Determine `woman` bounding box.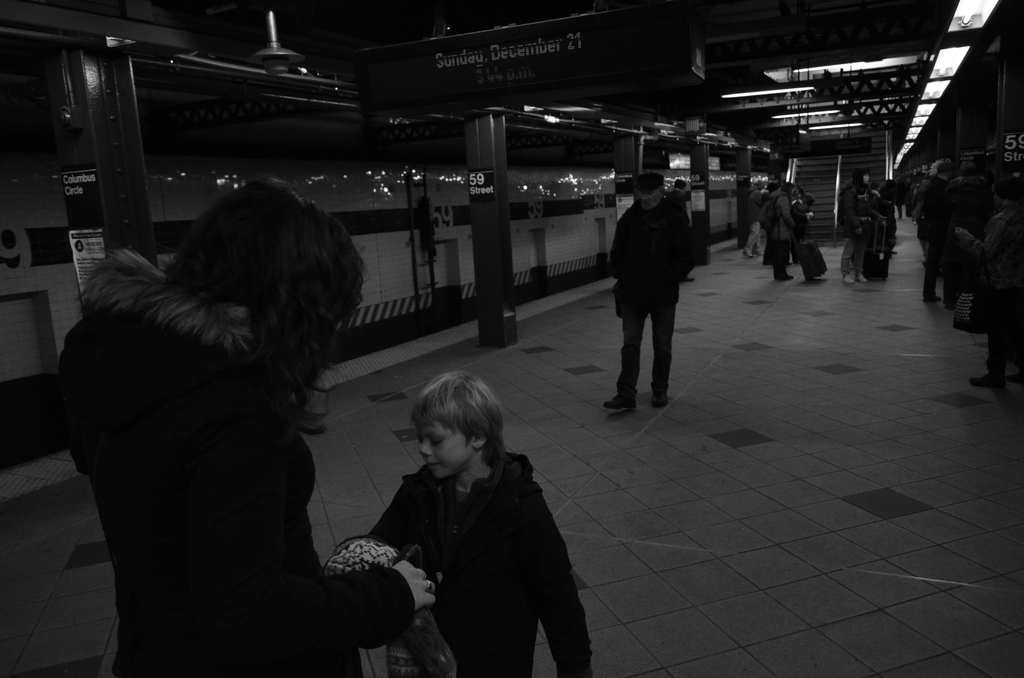
Determined: bbox=(897, 180, 905, 220).
